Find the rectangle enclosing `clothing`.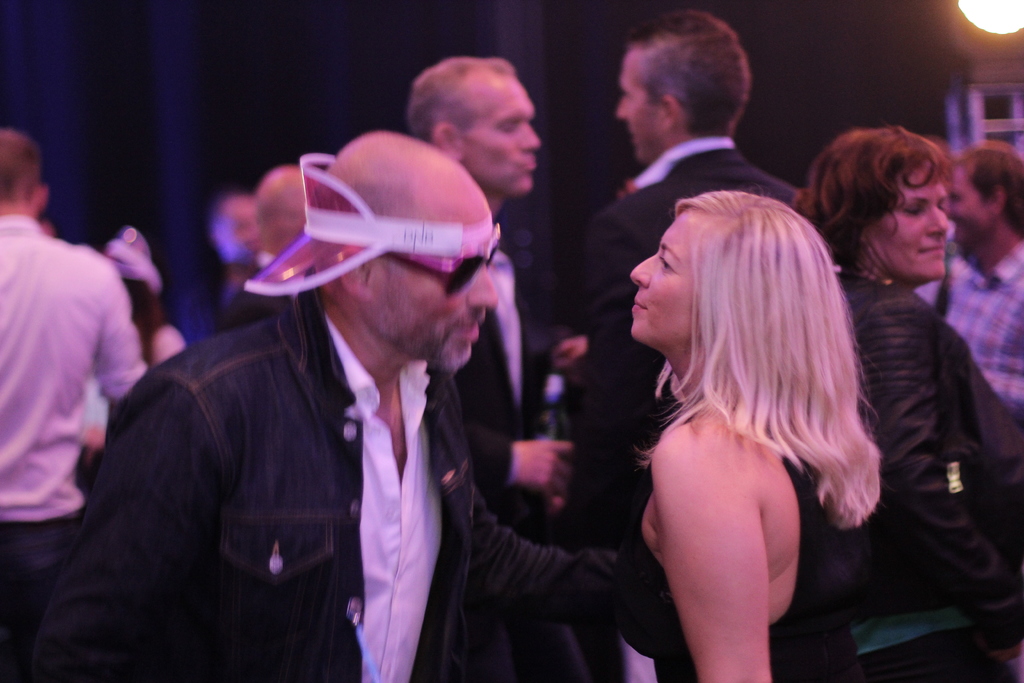
{"x1": 826, "y1": 267, "x2": 1023, "y2": 682}.
